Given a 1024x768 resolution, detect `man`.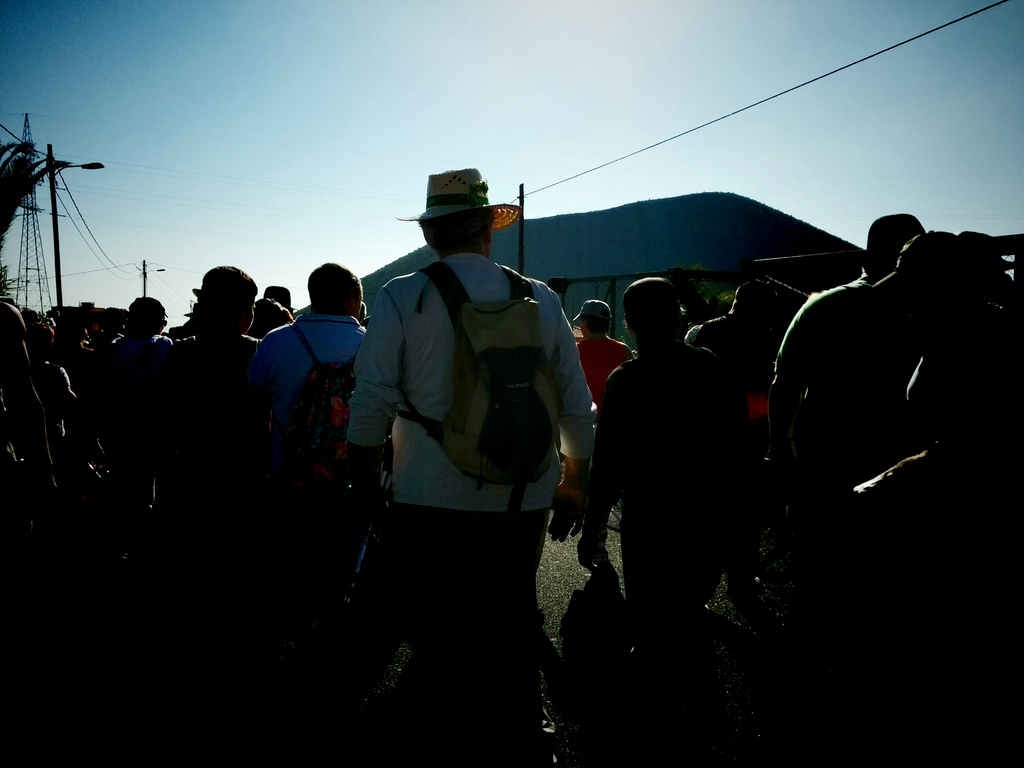
{"left": 244, "top": 257, "right": 397, "bottom": 609}.
